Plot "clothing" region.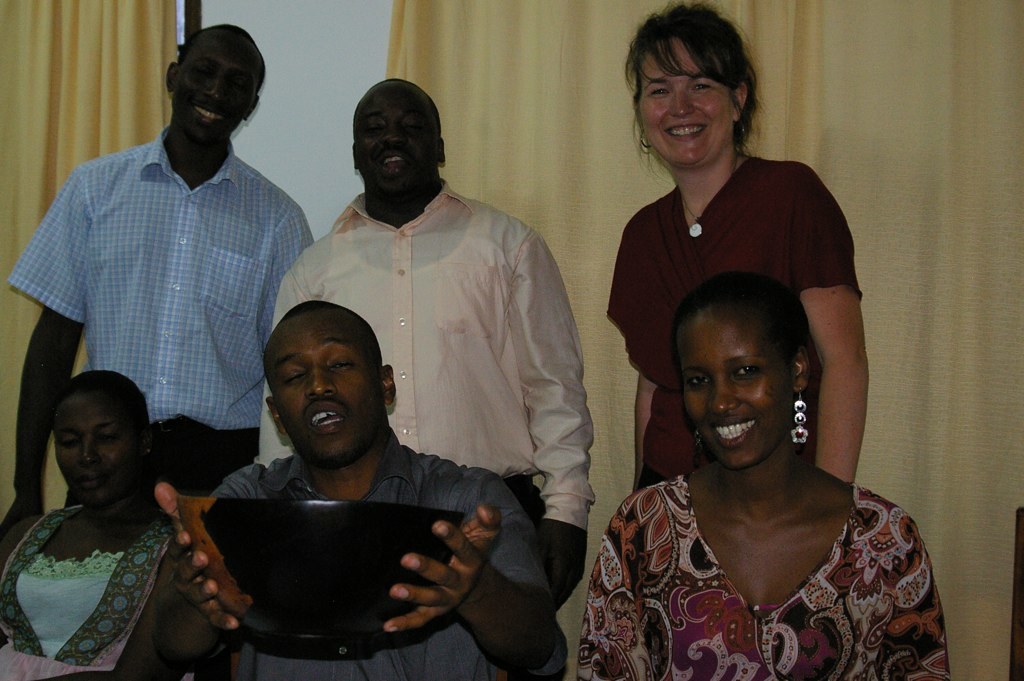
Plotted at x1=12 y1=154 x2=374 y2=485.
